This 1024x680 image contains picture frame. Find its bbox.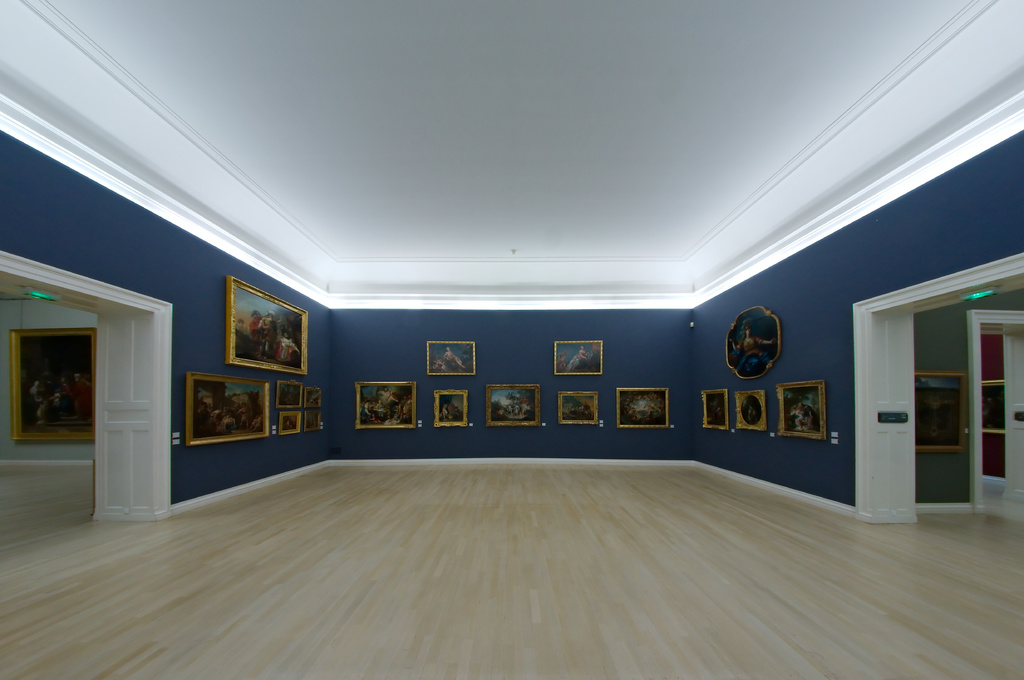
Rect(305, 385, 323, 409).
